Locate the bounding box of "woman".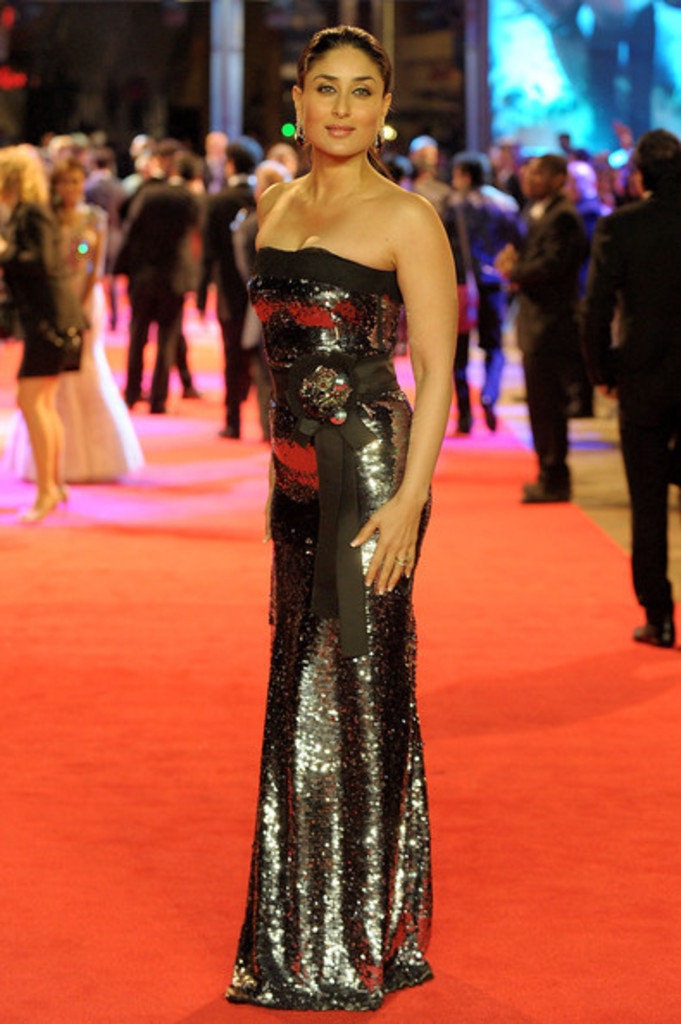
Bounding box: box=[0, 148, 90, 526].
